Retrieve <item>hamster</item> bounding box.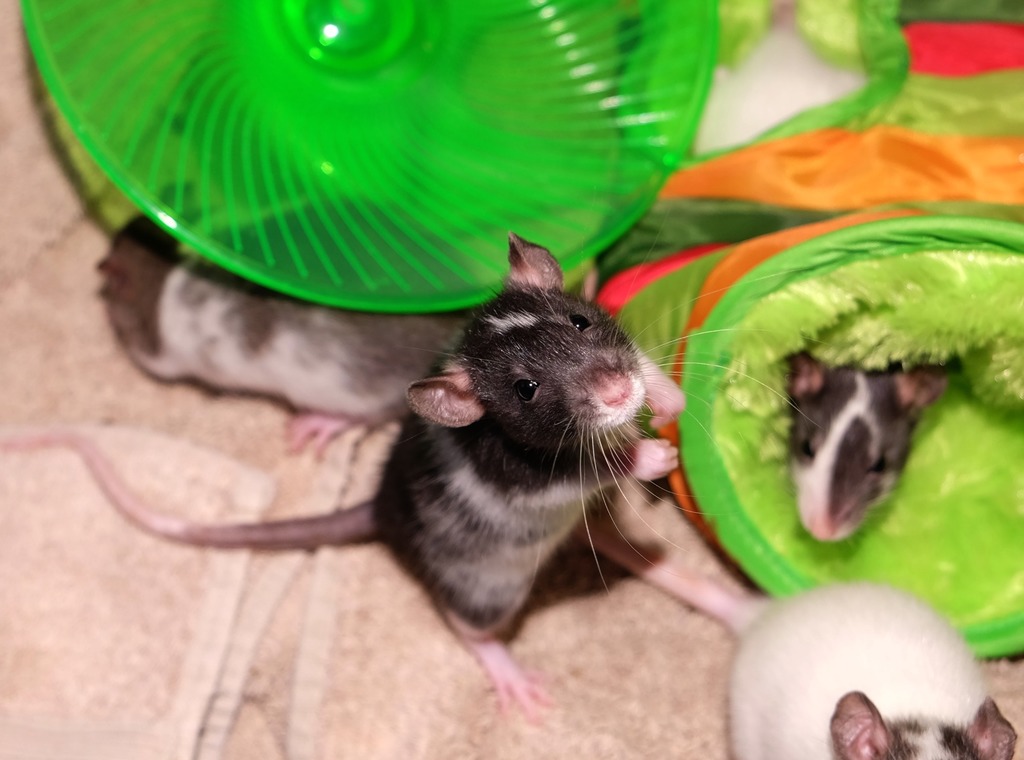
Bounding box: x1=776, y1=359, x2=942, y2=547.
